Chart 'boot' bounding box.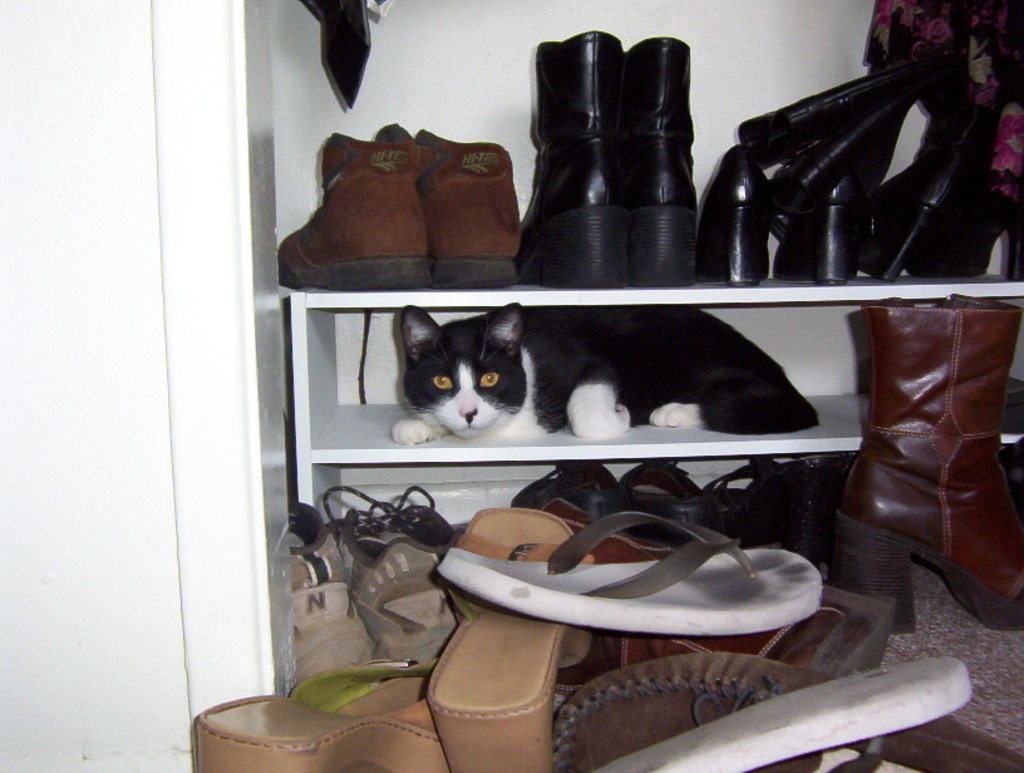
Charted: Rect(625, 35, 700, 292).
